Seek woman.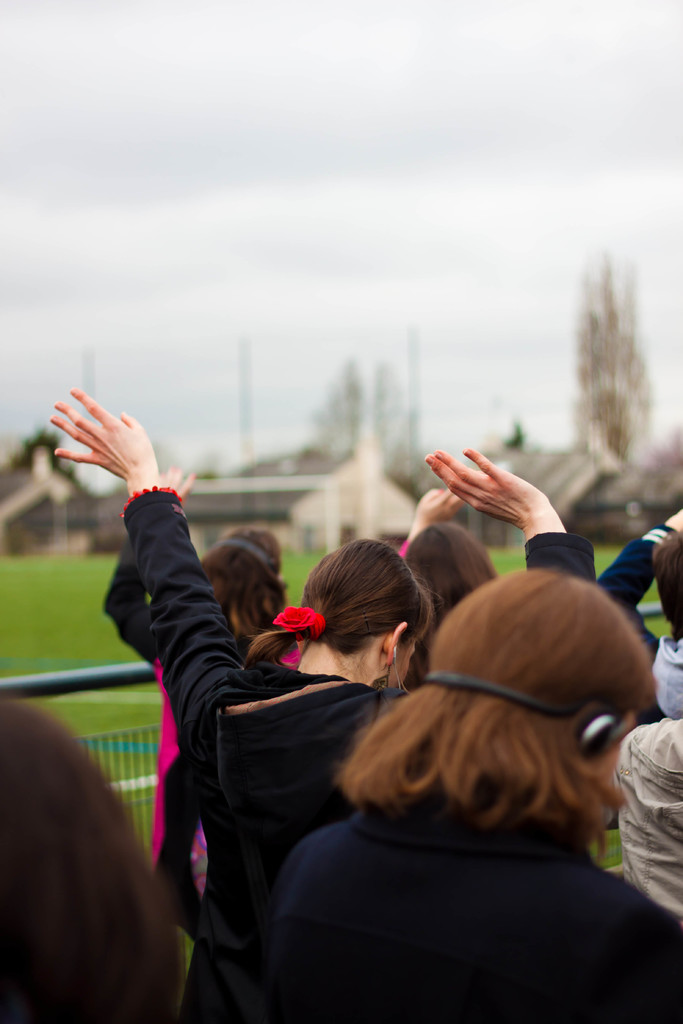
[x1=287, y1=563, x2=682, y2=1023].
